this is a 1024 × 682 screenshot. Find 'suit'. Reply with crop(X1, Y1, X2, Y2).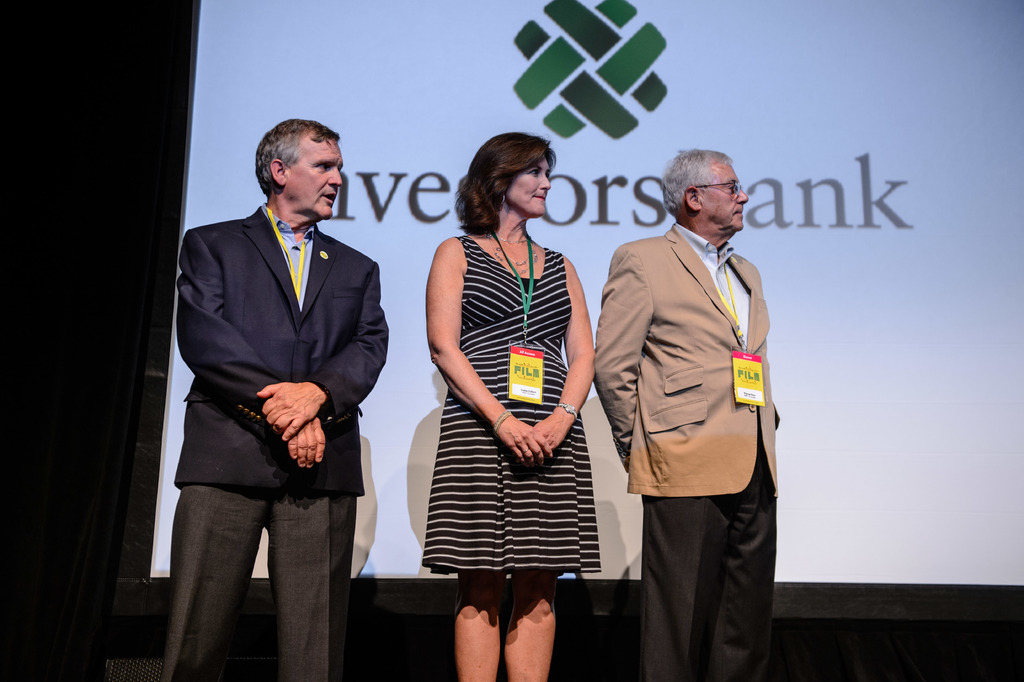
crop(168, 141, 383, 655).
